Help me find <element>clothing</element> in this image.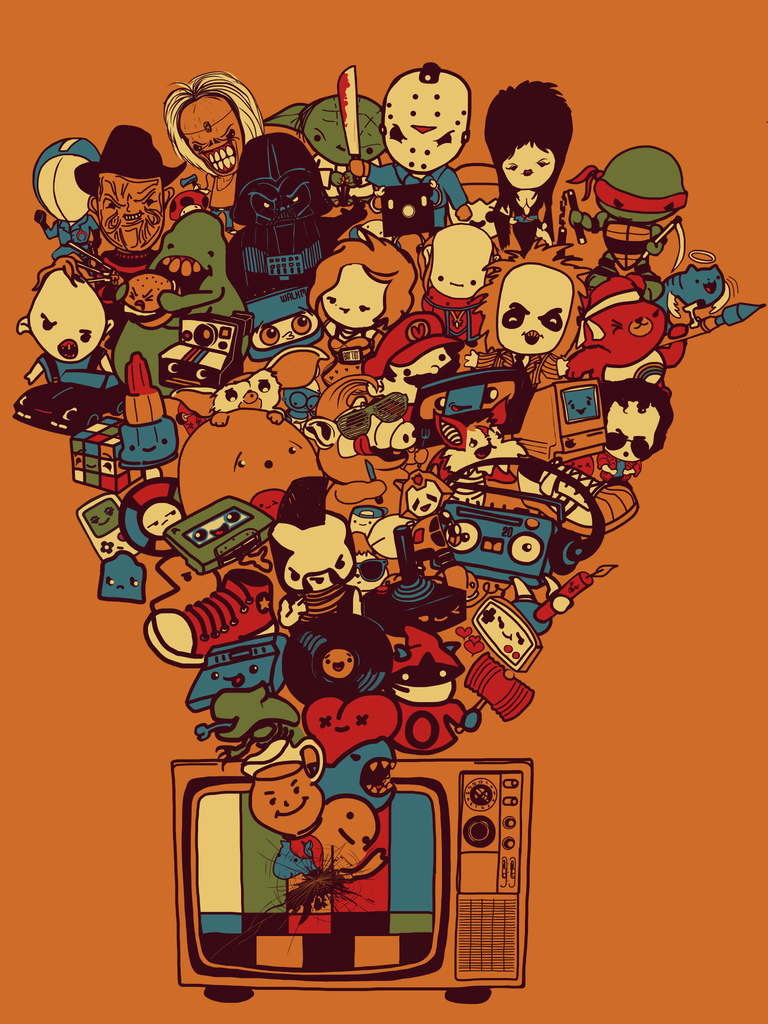
Found it: l=262, t=834, r=335, b=900.
